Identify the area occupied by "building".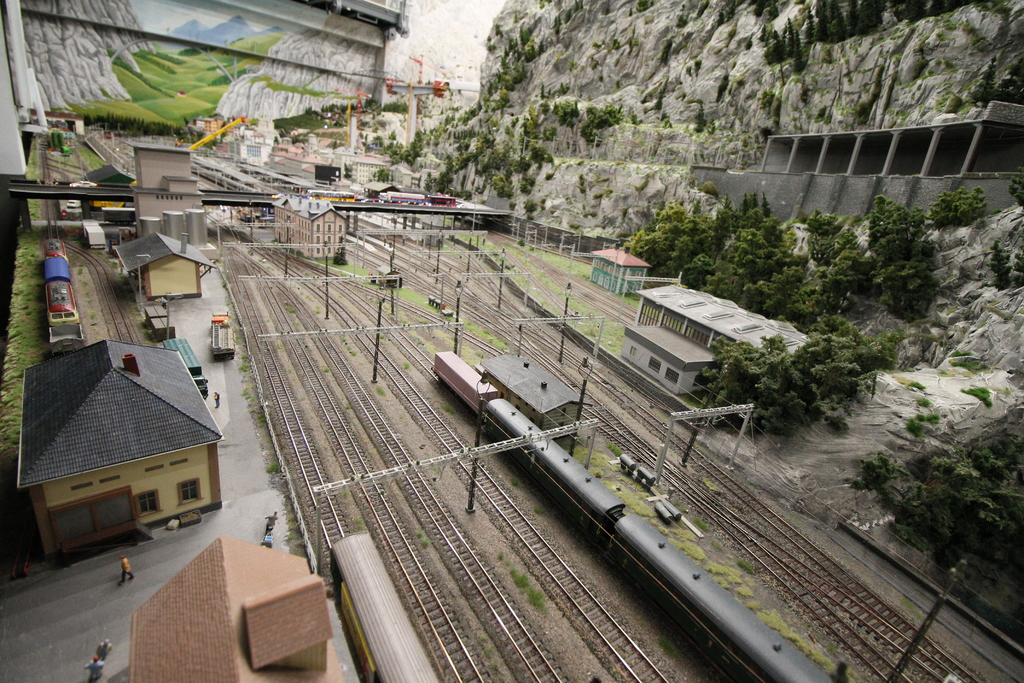
Area: 130, 145, 218, 260.
